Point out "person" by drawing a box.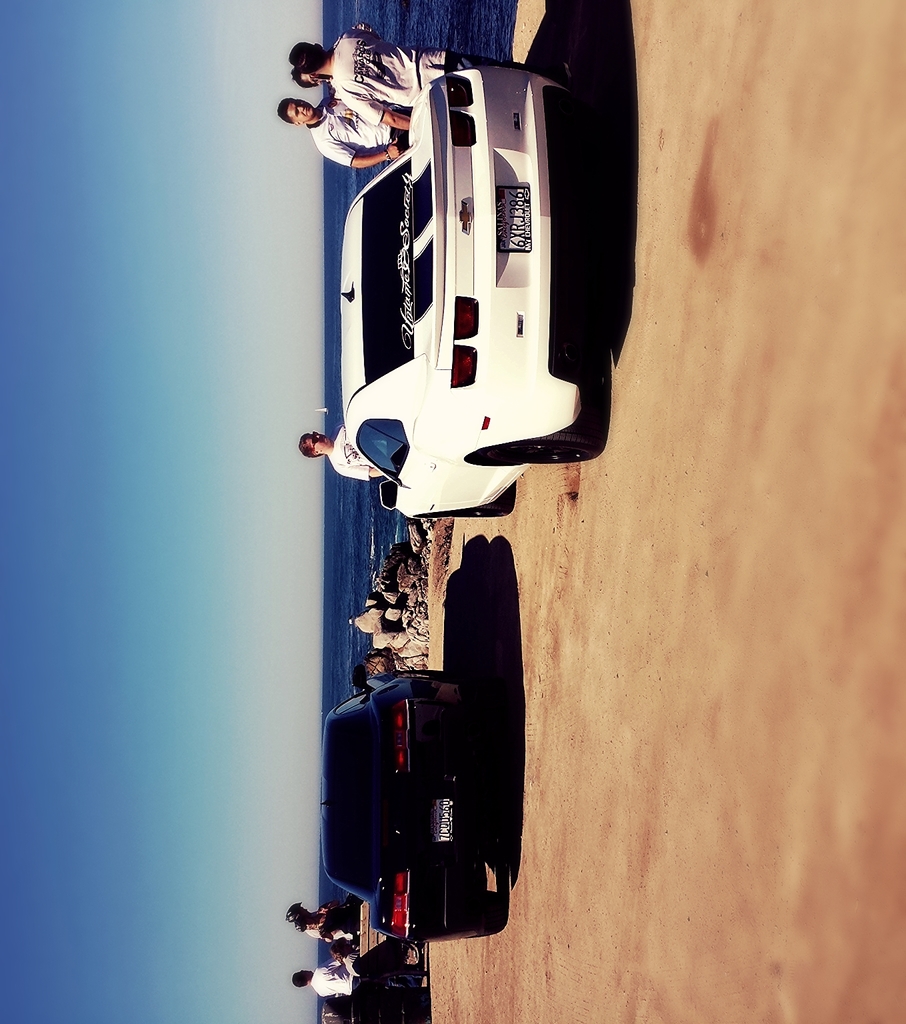
detection(300, 419, 384, 482).
